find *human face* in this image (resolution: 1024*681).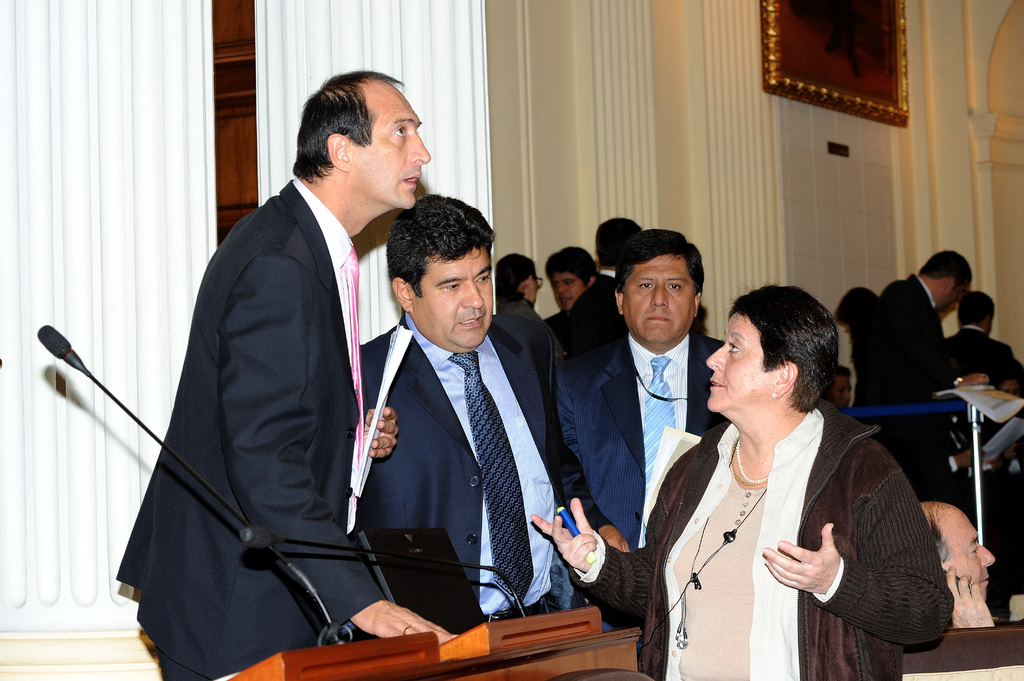
crop(834, 371, 851, 408).
